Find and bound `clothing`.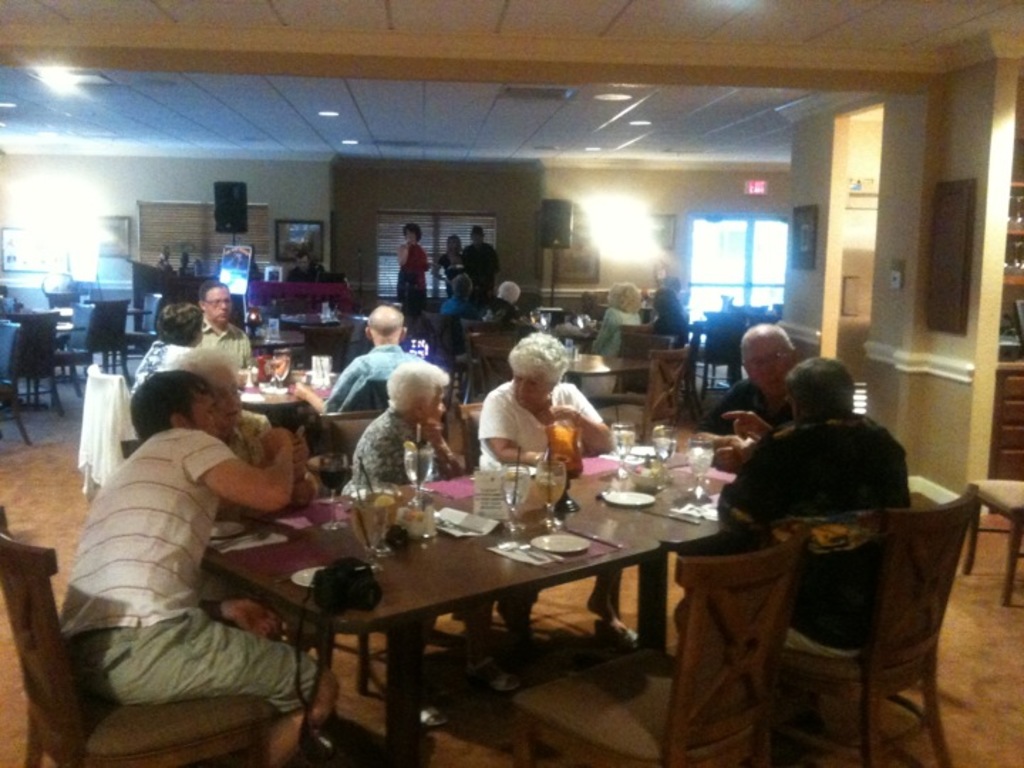
Bound: [left=65, top=432, right=309, bottom=715].
